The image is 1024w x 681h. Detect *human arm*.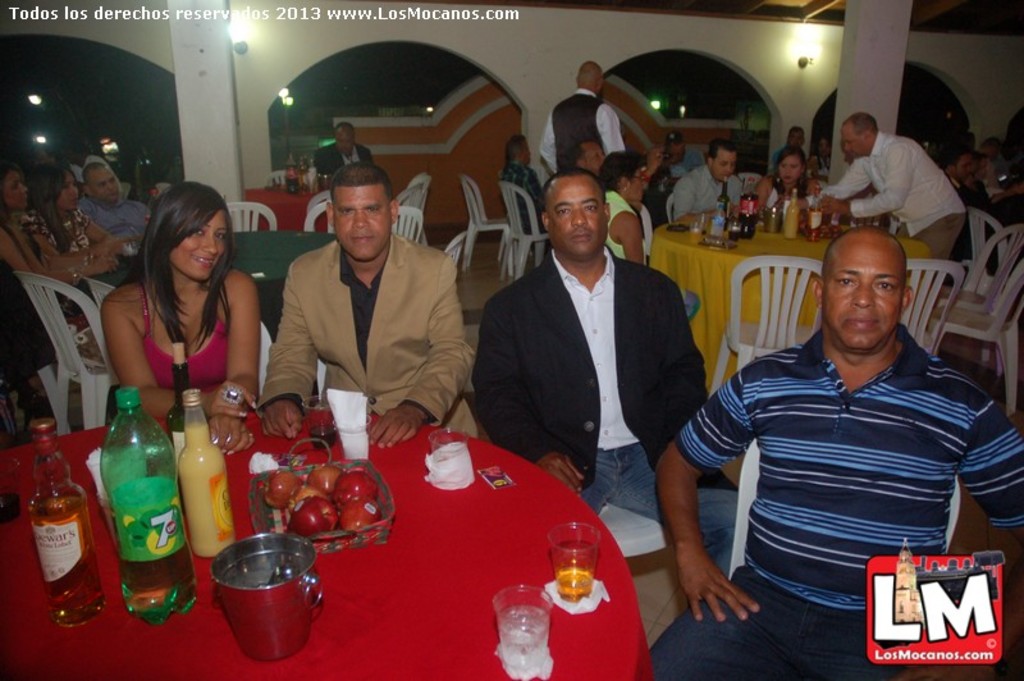
Detection: x1=474, y1=314, x2=598, y2=501.
